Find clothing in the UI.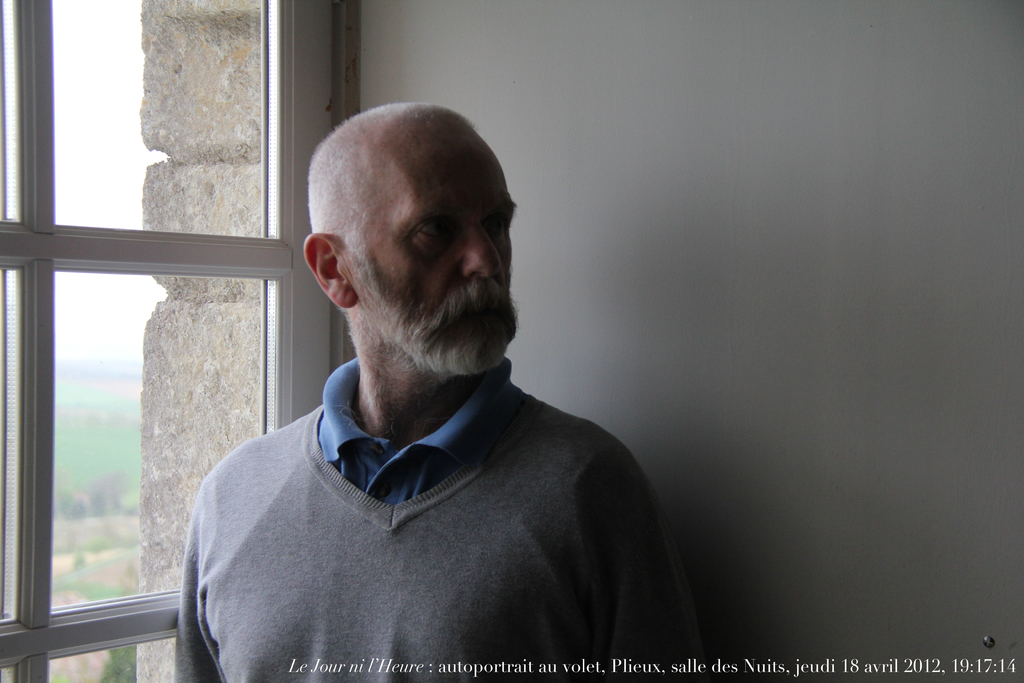
UI element at <bbox>147, 331, 702, 680</bbox>.
